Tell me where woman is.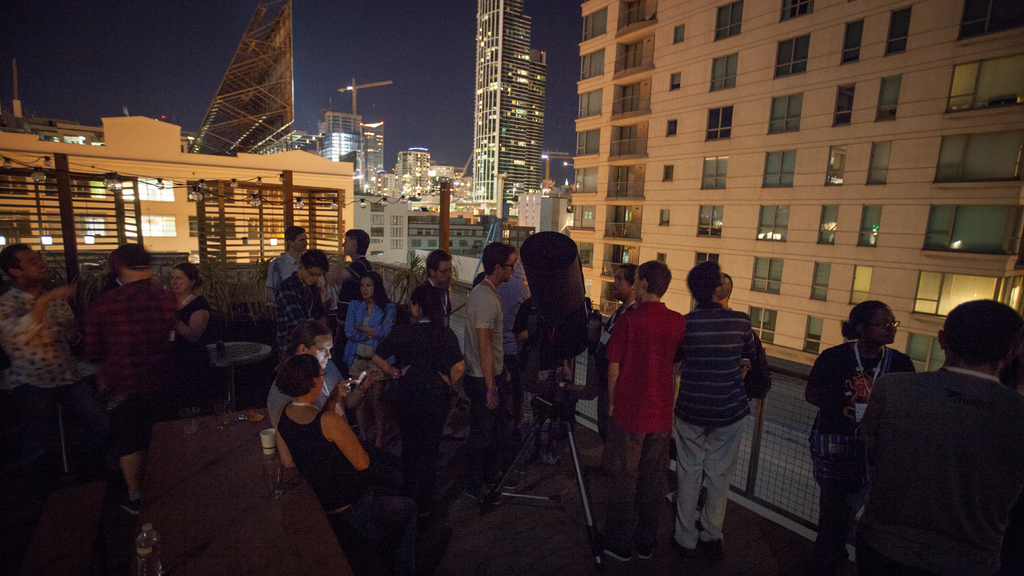
woman is at (left=800, top=302, right=921, bottom=575).
